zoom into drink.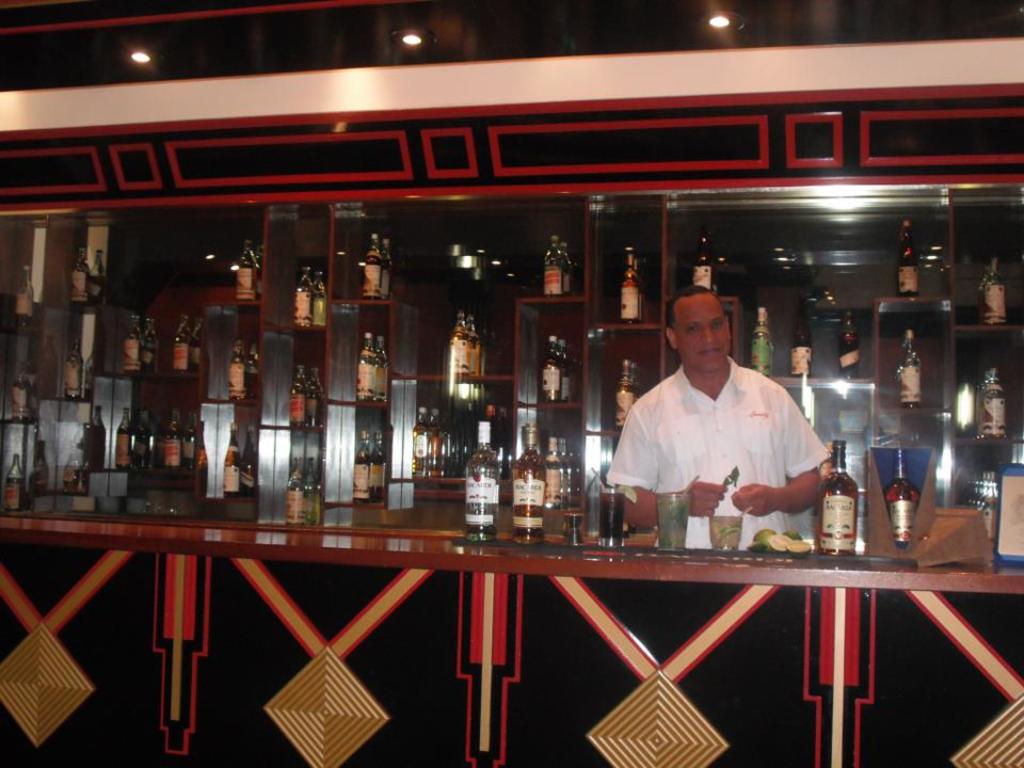
Zoom target: {"left": 464, "top": 422, "right": 503, "bottom": 540}.
